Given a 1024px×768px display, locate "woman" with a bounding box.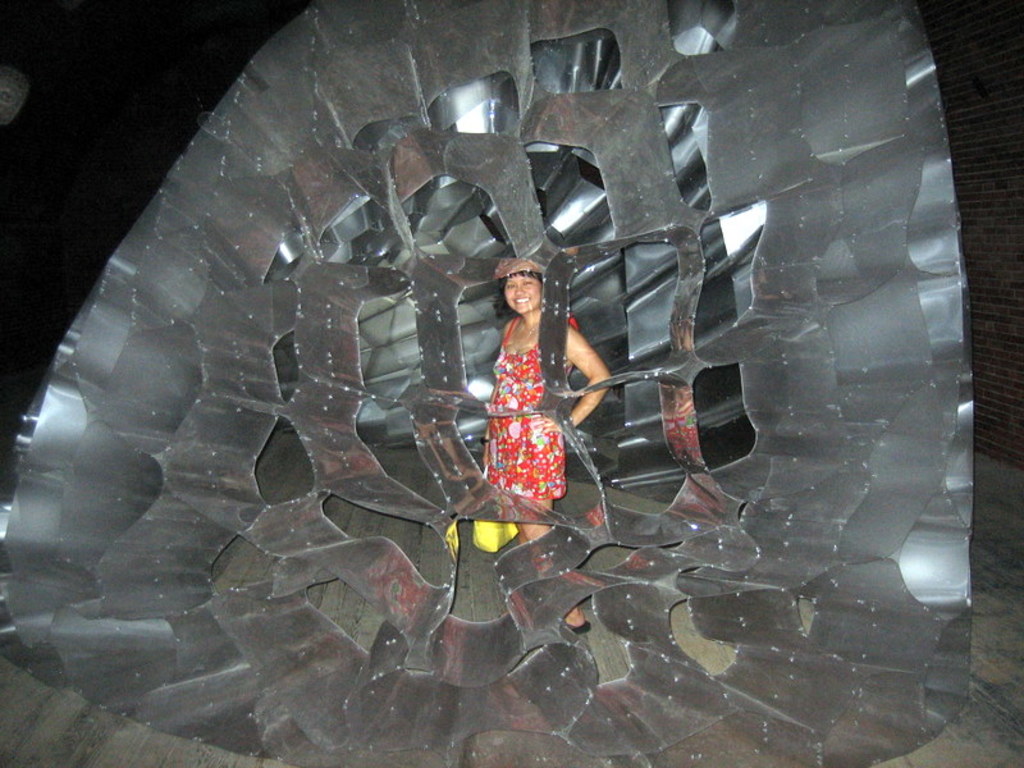
Located: bbox=[456, 225, 605, 539].
